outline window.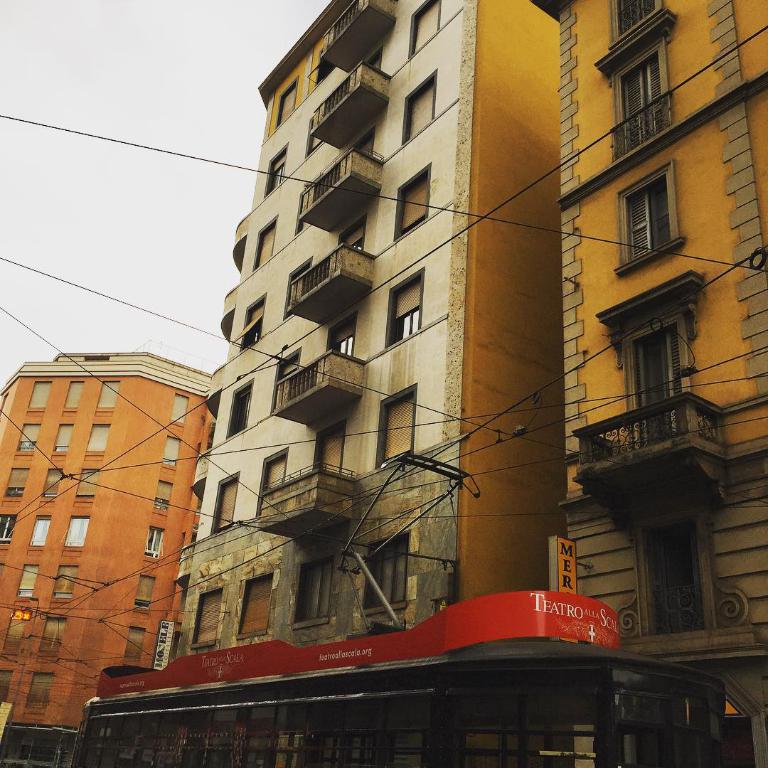
Outline: [612, 163, 686, 276].
